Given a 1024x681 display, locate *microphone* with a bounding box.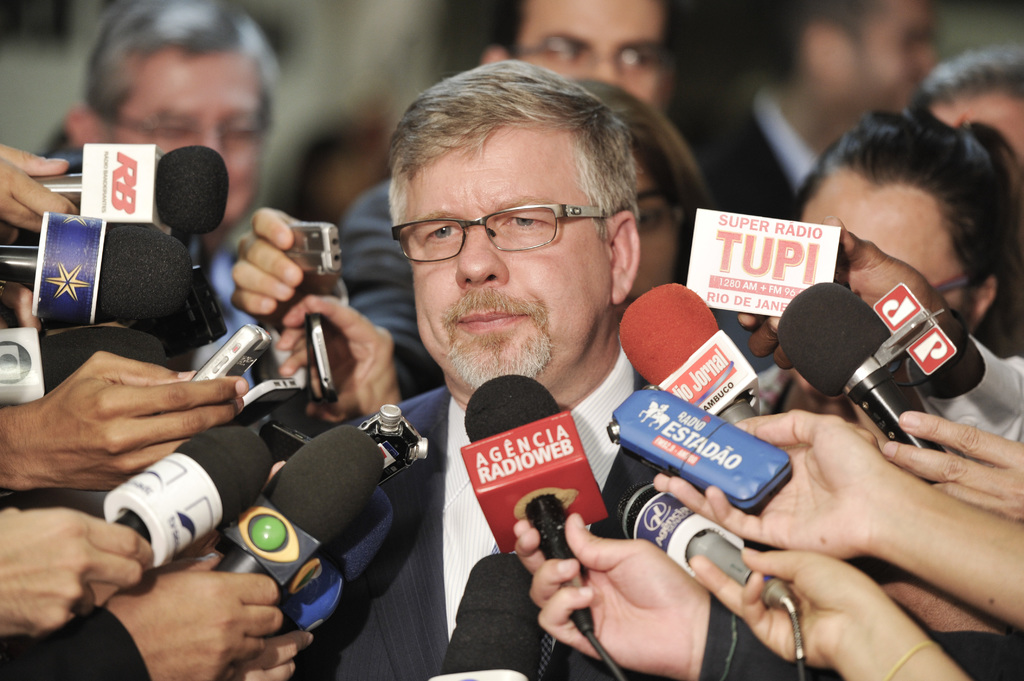
Located: pyautogui.locateOnScreen(761, 260, 972, 470).
